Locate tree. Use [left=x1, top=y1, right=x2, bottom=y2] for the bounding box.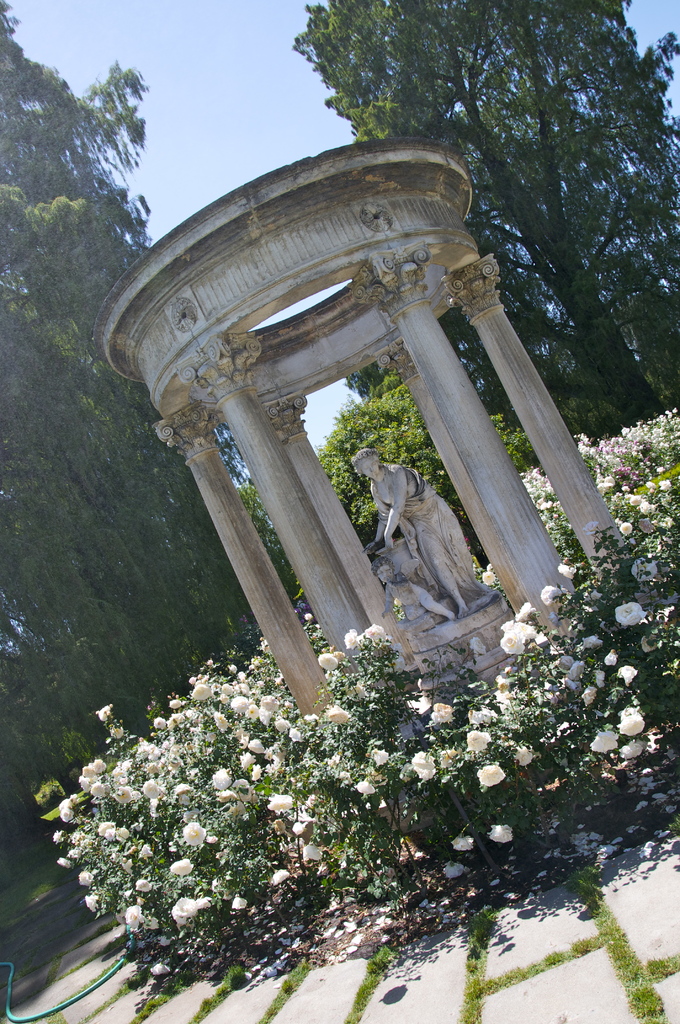
[left=289, top=0, right=679, bottom=451].
